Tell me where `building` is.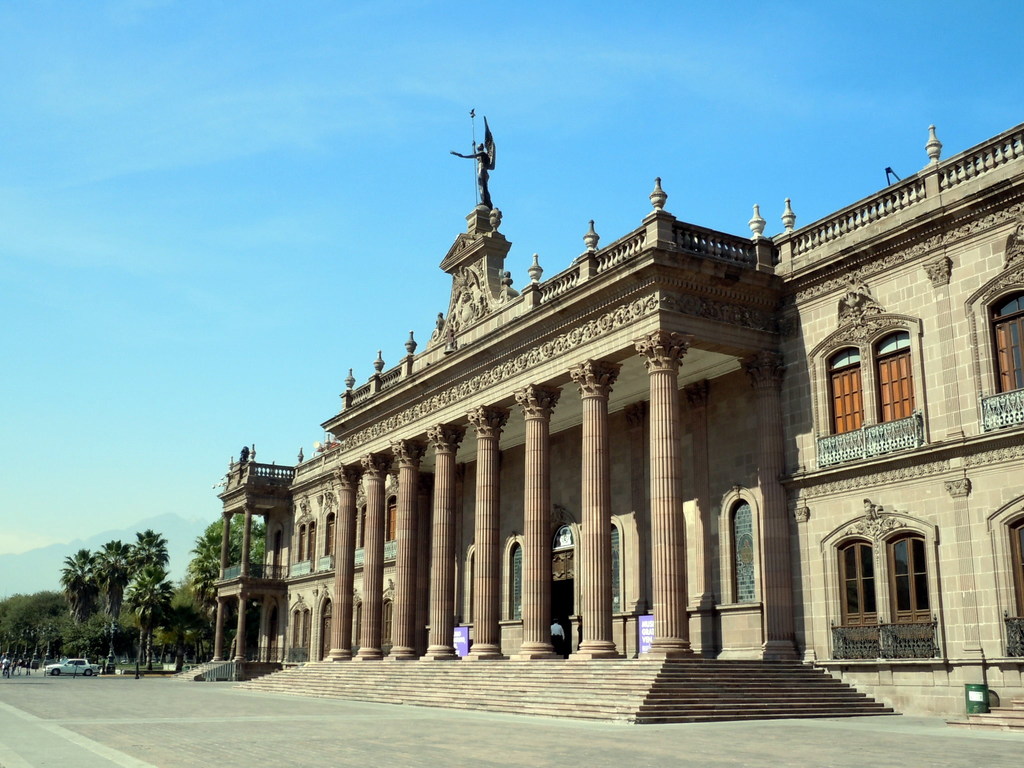
`building` is at region(208, 114, 1023, 723).
